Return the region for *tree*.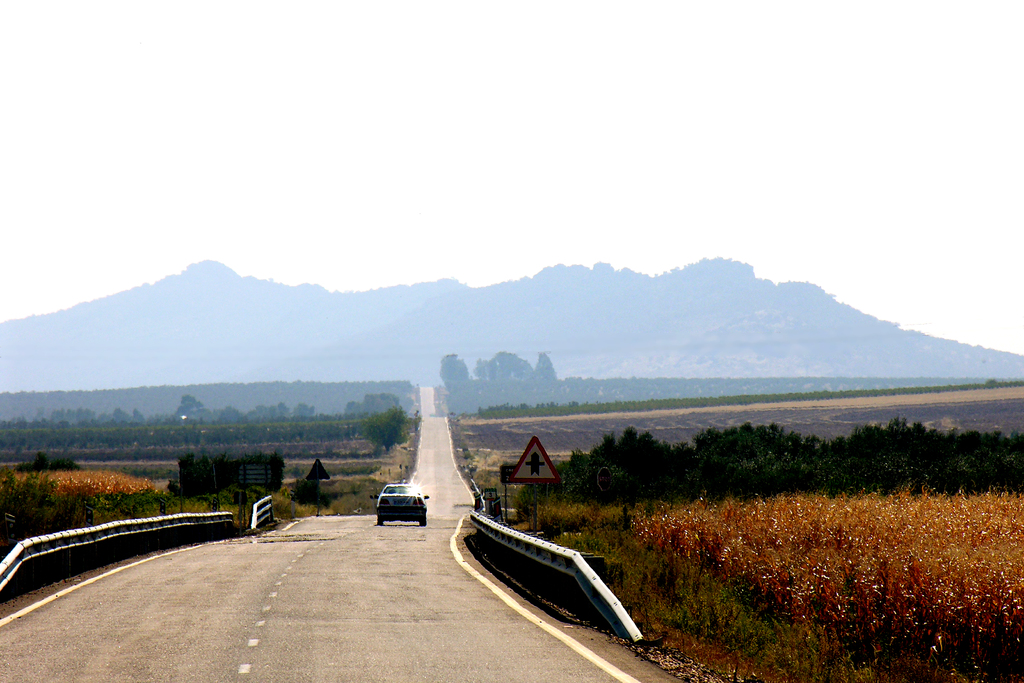
471,348,536,378.
